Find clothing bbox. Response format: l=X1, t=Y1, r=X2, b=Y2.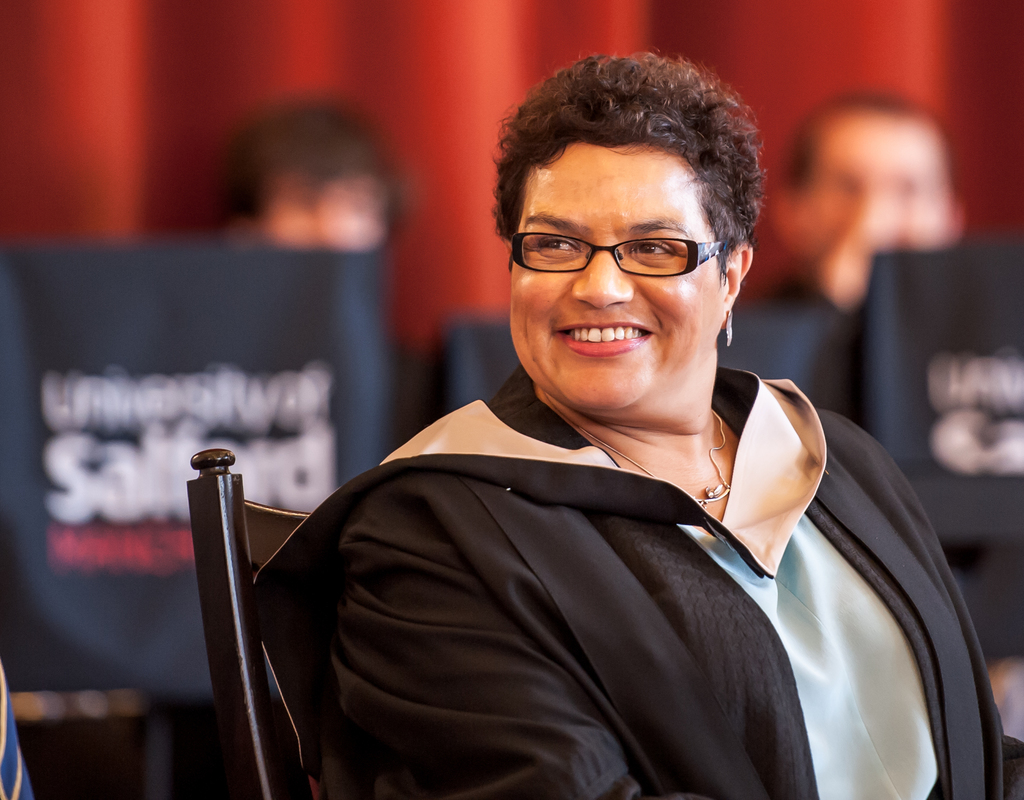
l=265, t=364, r=1012, b=792.
